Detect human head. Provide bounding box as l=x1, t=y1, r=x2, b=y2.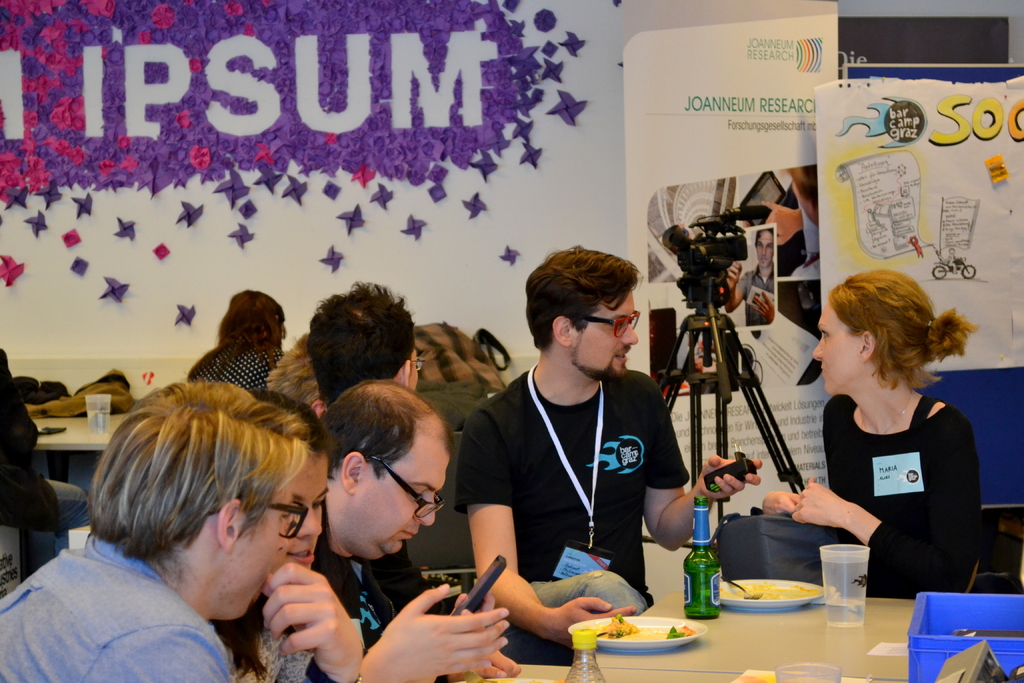
l=220, t=290, r=287, b=358.
